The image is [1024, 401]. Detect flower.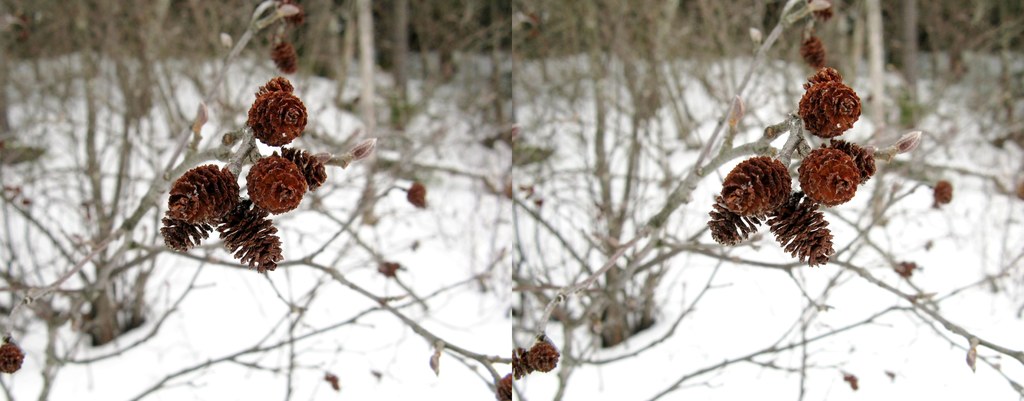
Detection: BBox(527, 333, 564, 375).
